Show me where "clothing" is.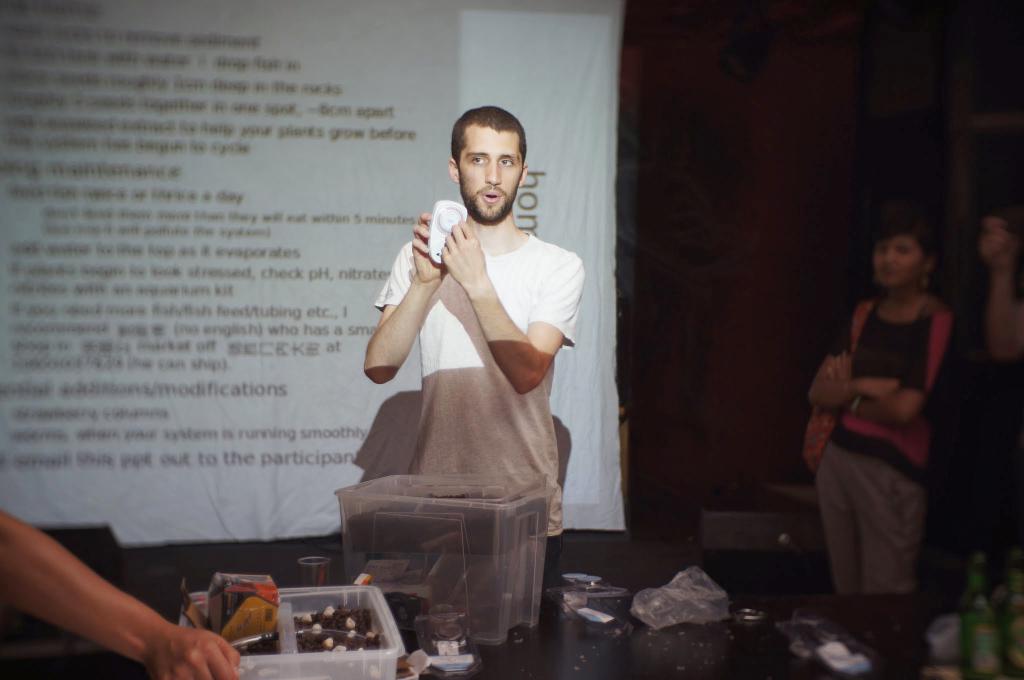
"clothing" is at {"left": 381, "top": 200, "right": 575, "bottom": 498}.
